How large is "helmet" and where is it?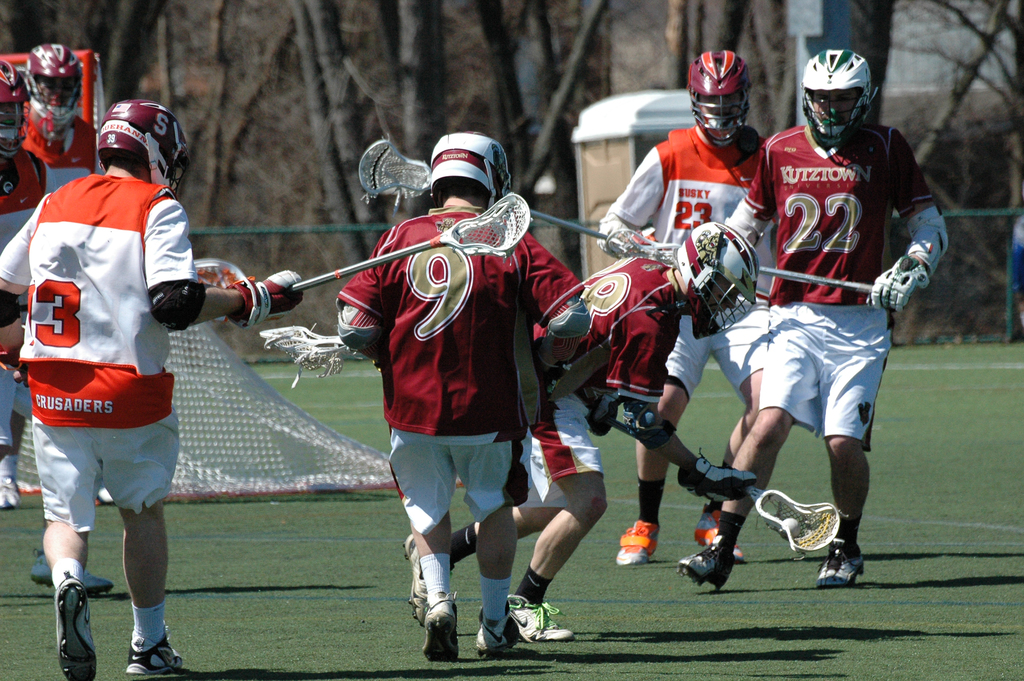
Bounding box: detection(692, 45, 759, 142).
